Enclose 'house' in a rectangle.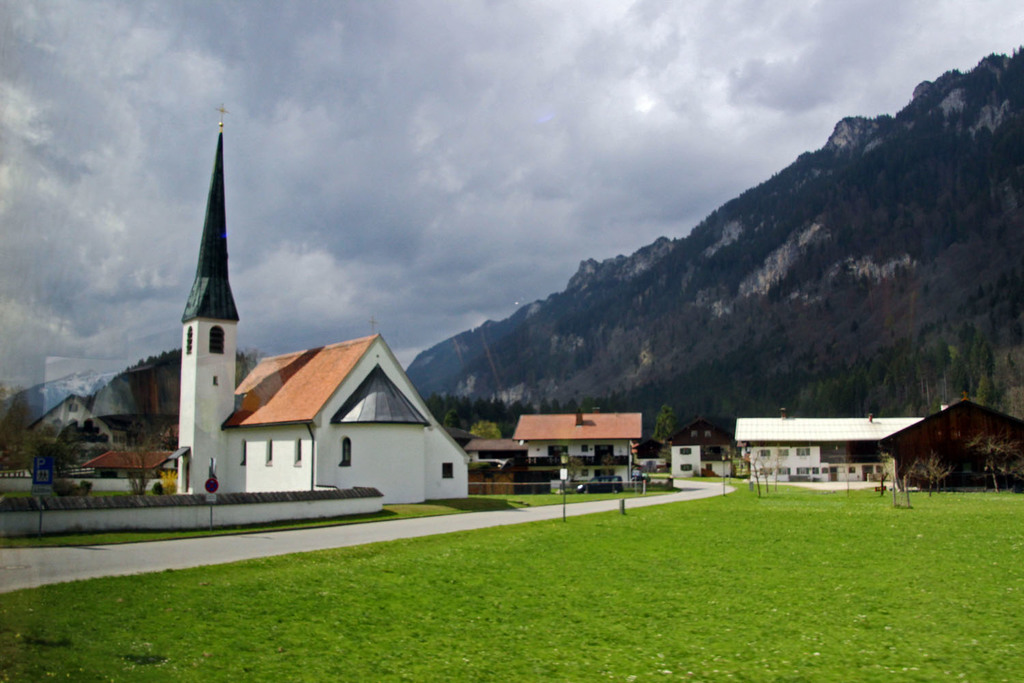
box(736, 407, 925, 484).
